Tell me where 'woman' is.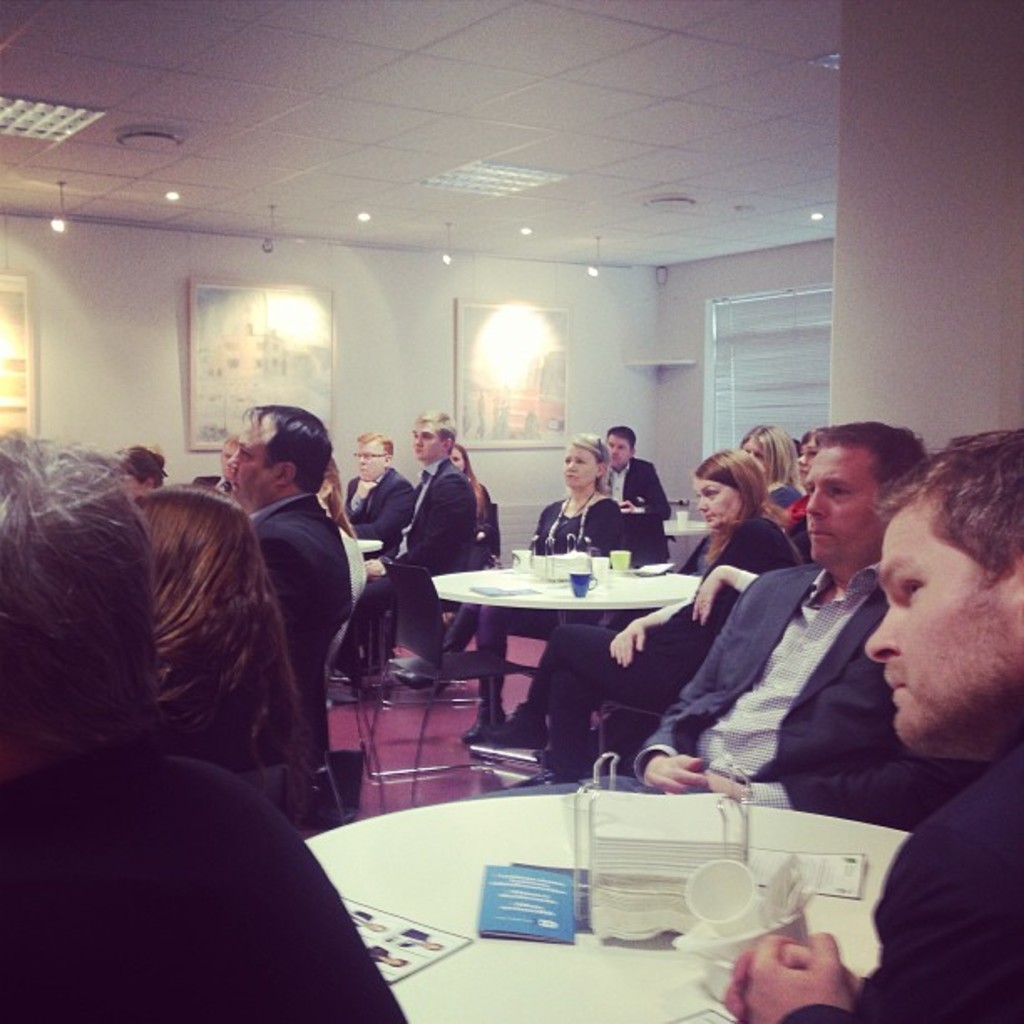
'woman' is at (left=743, top=425, right=812, bottom=509).
